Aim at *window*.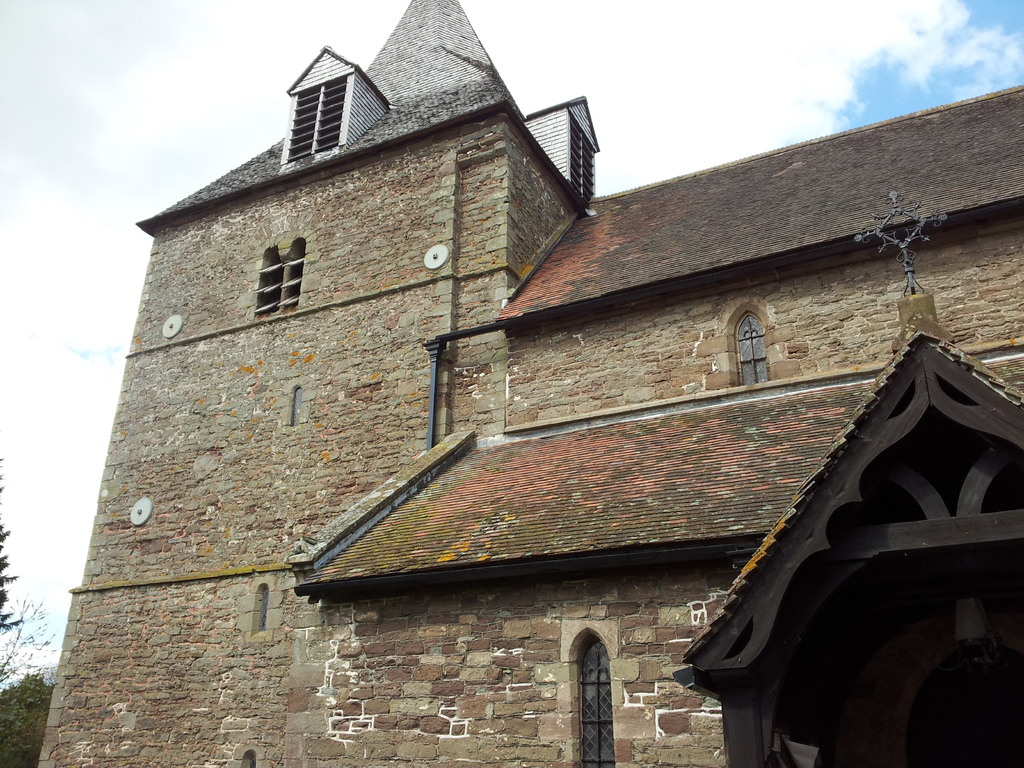
Aimed at [235,745,257,767].
